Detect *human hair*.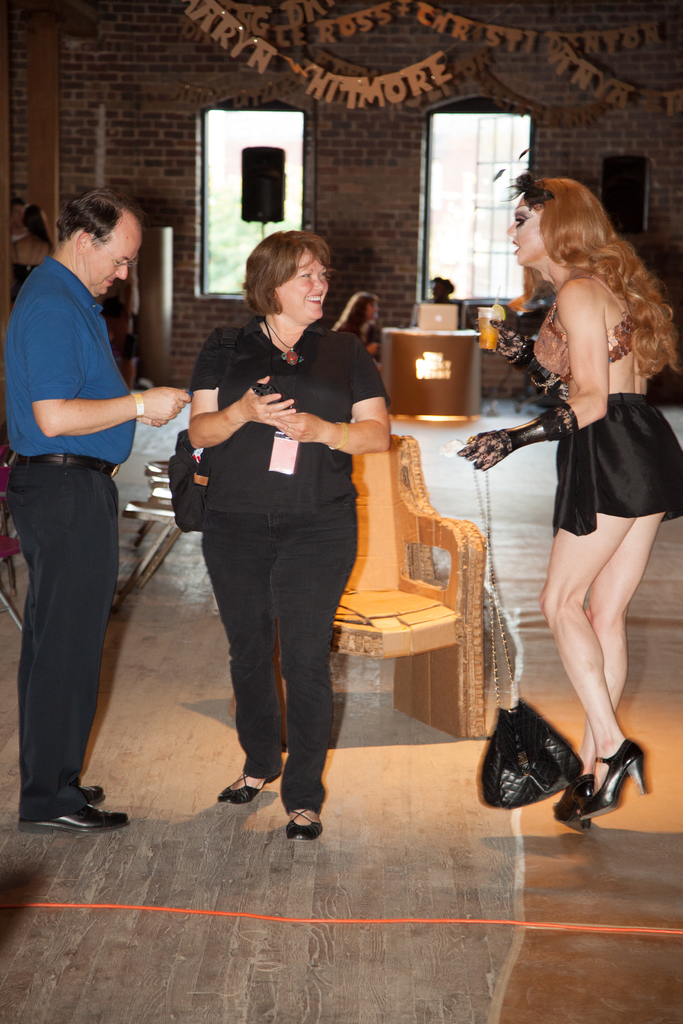
Detected at region(245, 223, 338, 324).
